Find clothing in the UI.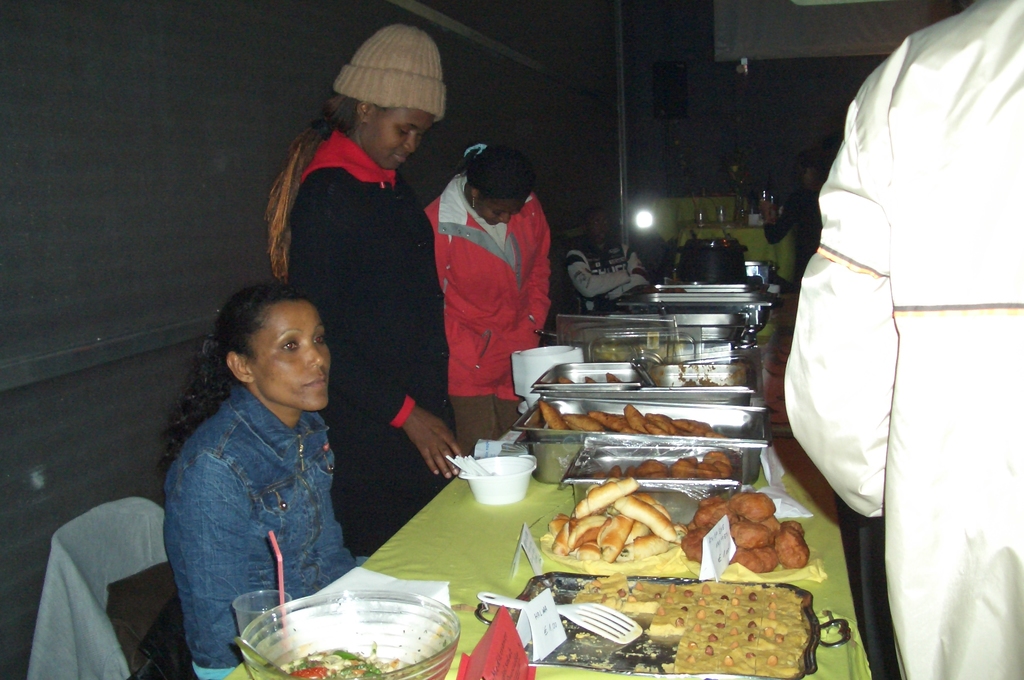
UI element at [573,233,644,321].
